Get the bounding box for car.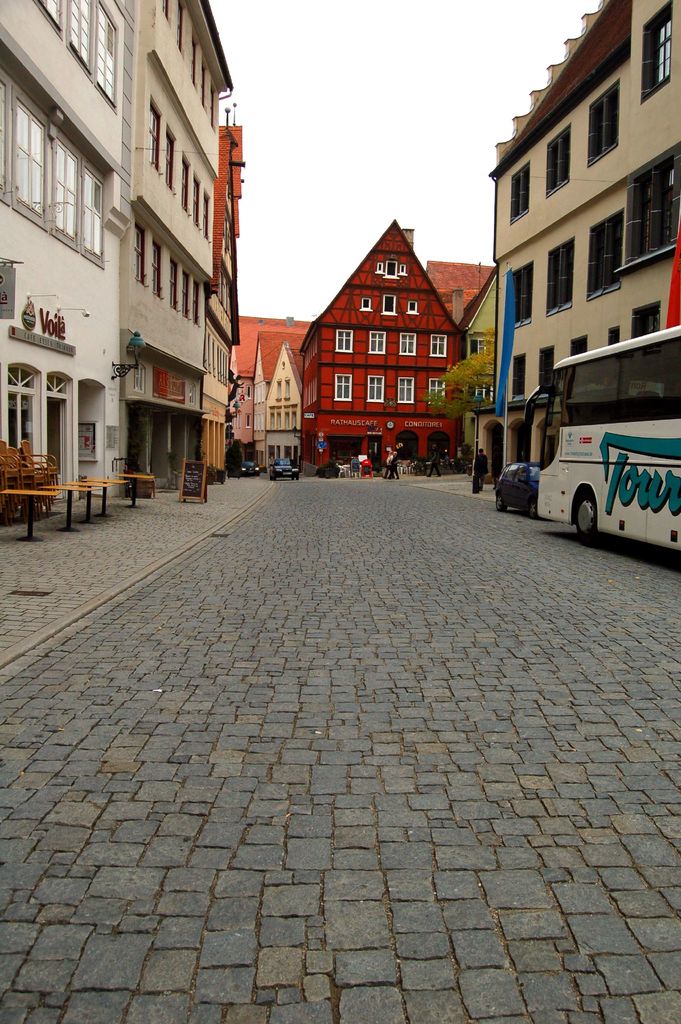
(272, 461, 299, 481).
